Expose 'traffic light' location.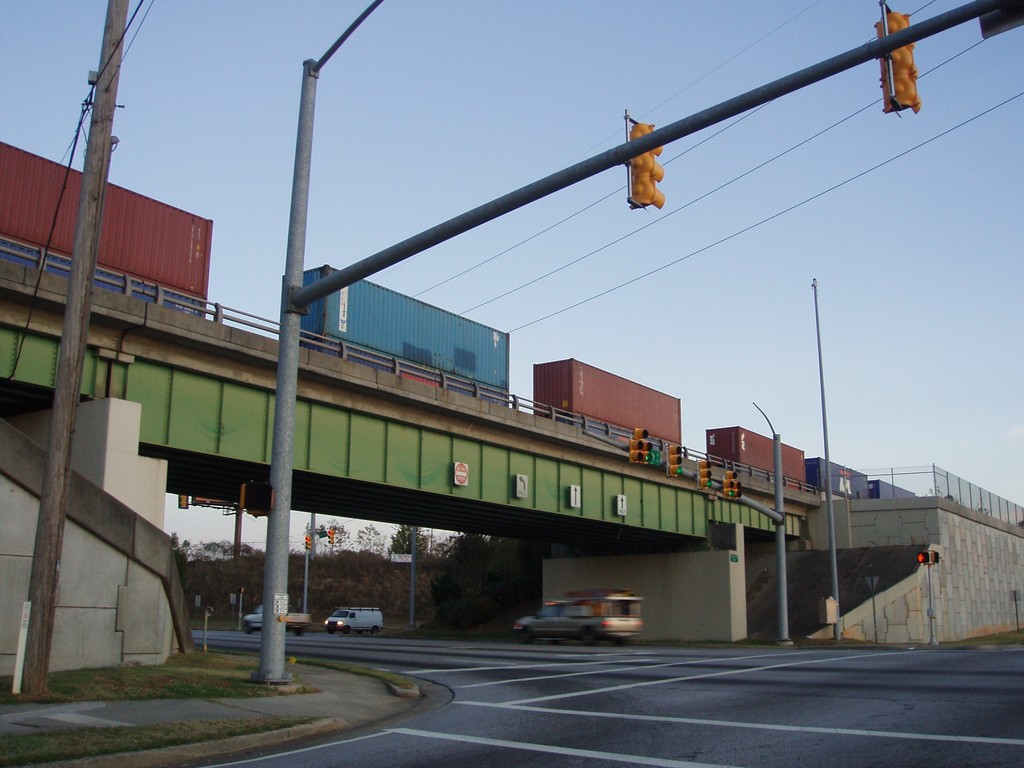
Exposed at [x1=668, y1=444, x2=683, y2=476].
